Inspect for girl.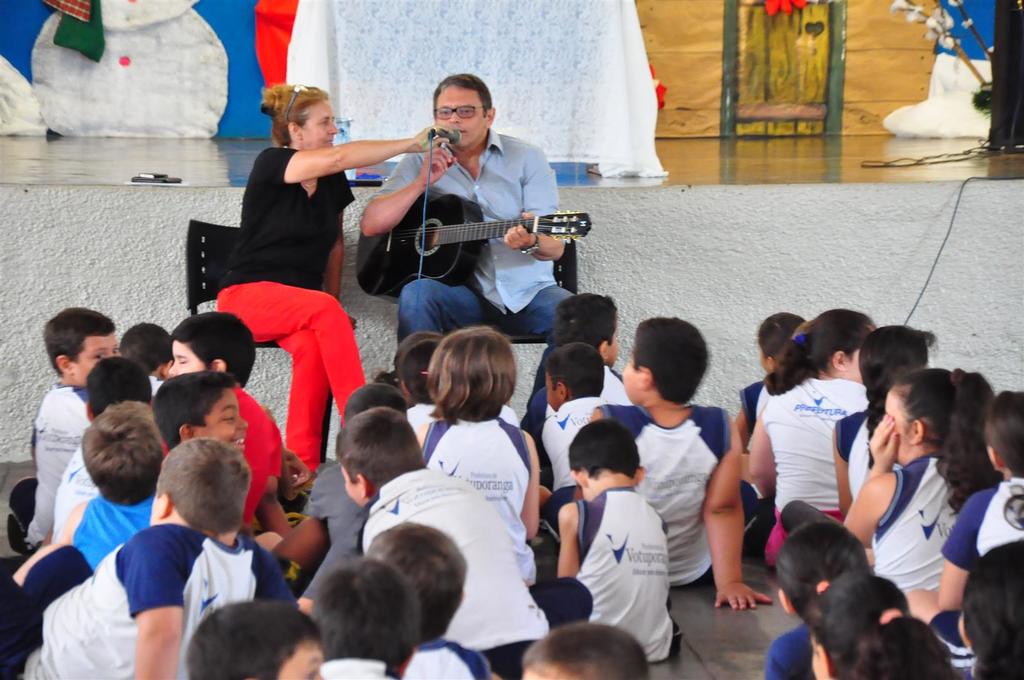
Inspection: BBox(751, 306, 876, 563).
